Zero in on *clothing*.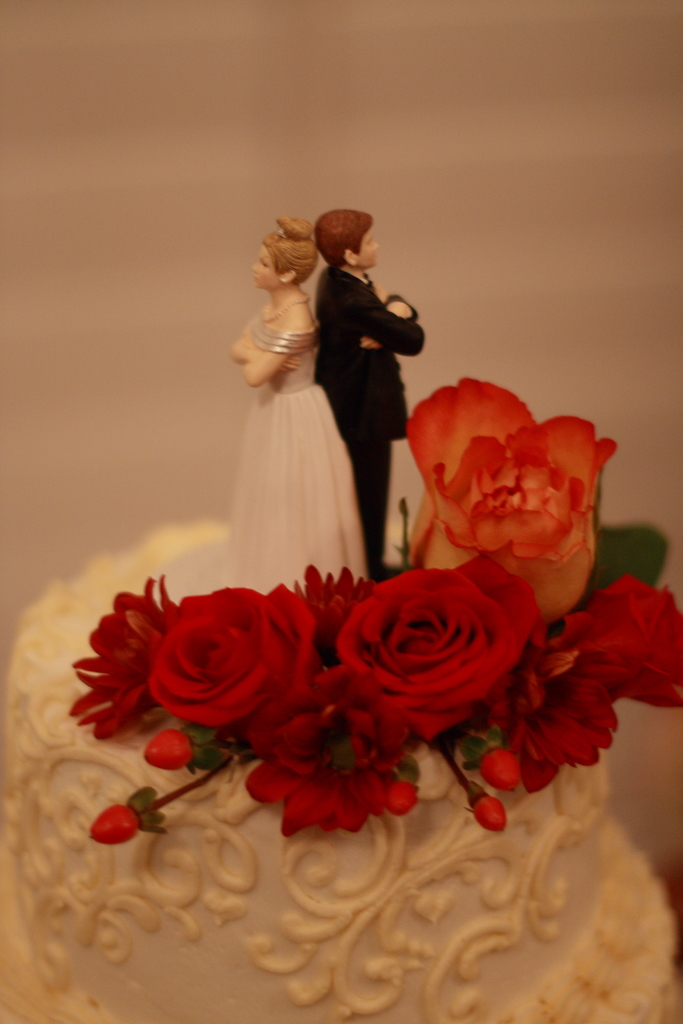
Zeroed in: <box>222,274,365,589</box>.
